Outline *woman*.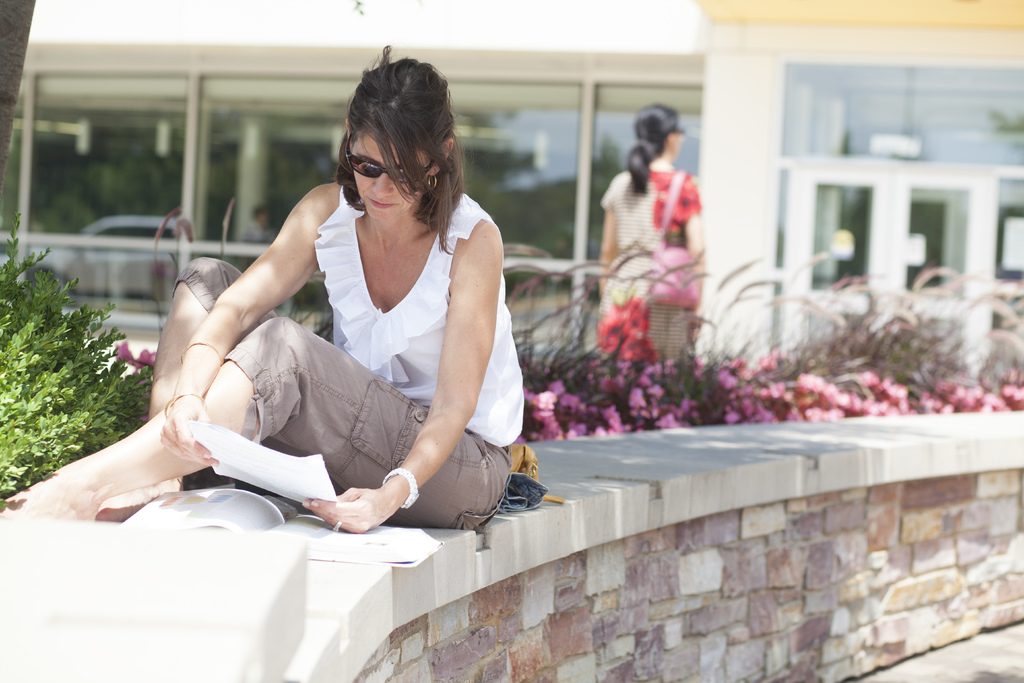
Outline: [0, 33, 540, 533].
